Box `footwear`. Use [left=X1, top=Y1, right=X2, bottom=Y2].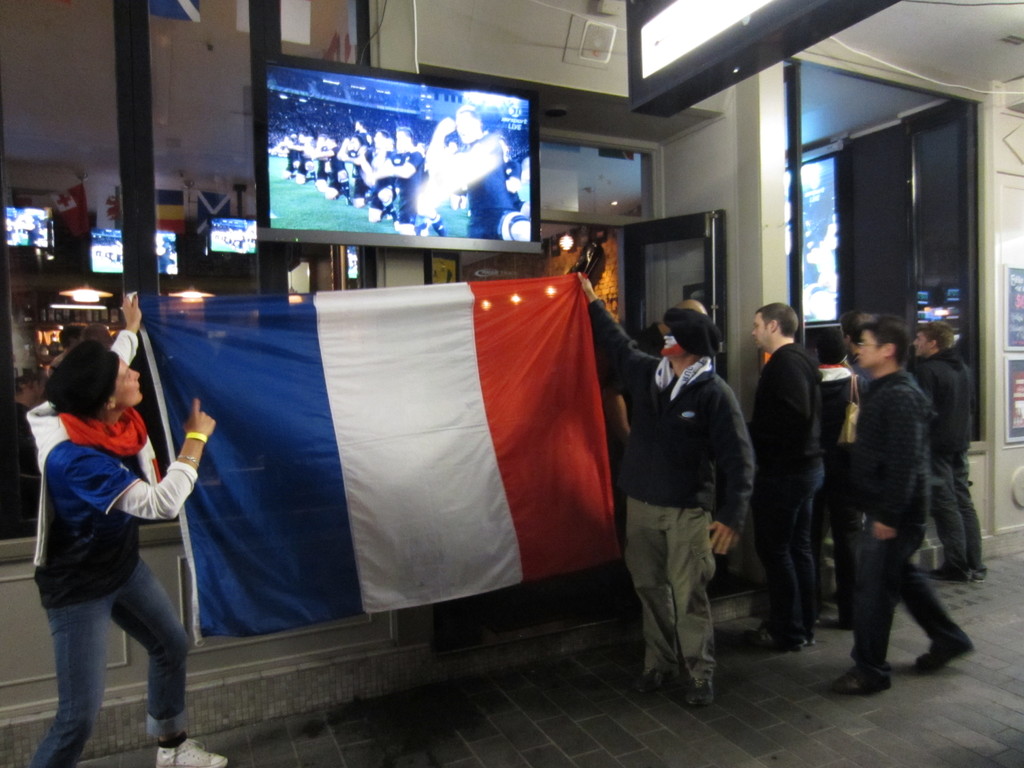
[left=930, top=559, right=972, bottom=588].
